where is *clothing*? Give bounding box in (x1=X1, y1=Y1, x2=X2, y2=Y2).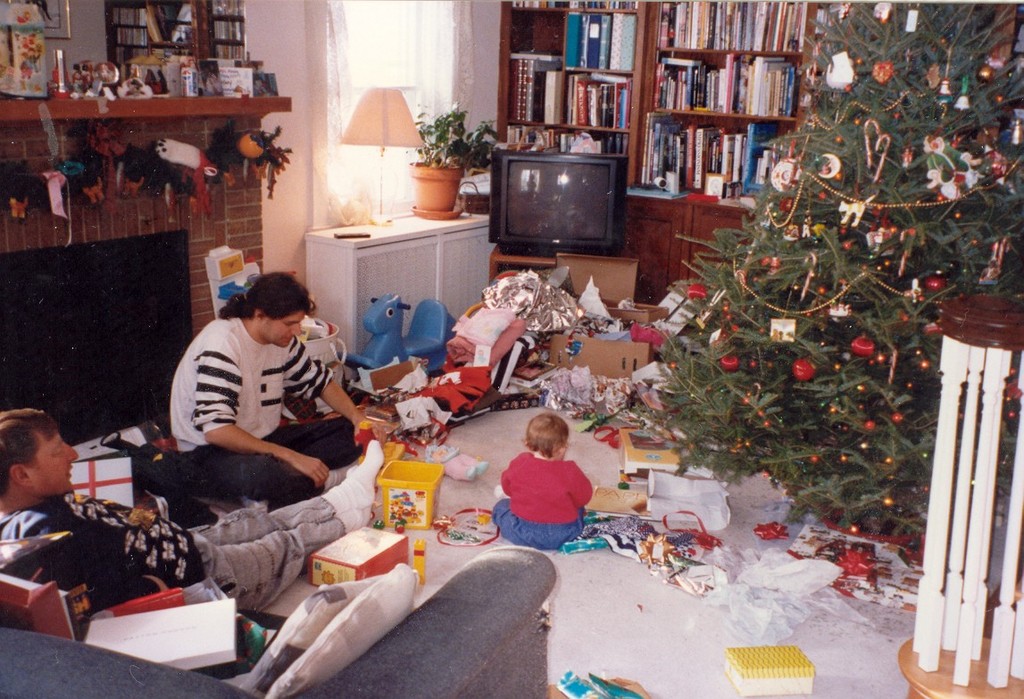
(x1=162, y1=313, x2=358, y2=502).
